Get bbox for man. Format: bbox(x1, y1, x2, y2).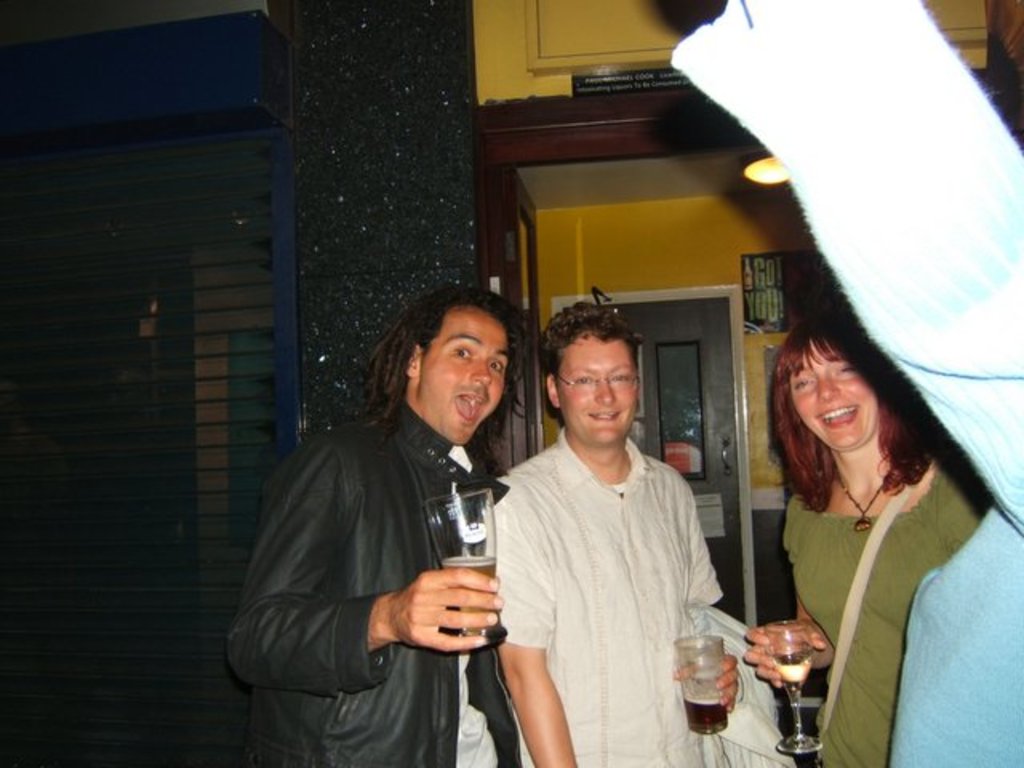
bbox(499, 304, 739, 766).
